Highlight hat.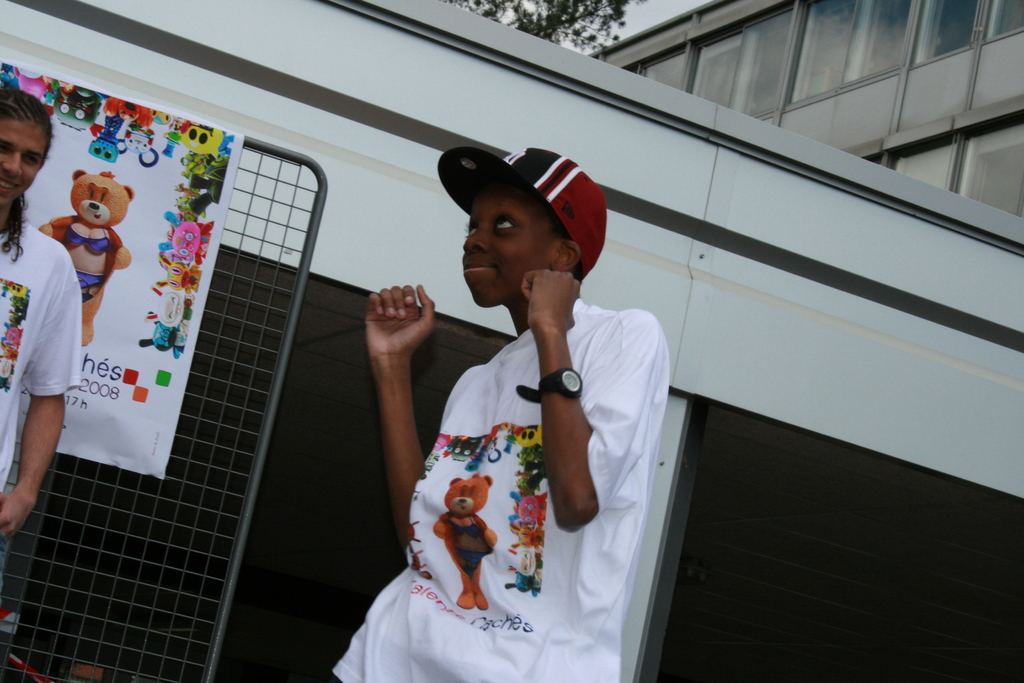
Highlighted region: bbox=[435, 145, 609, 285].
